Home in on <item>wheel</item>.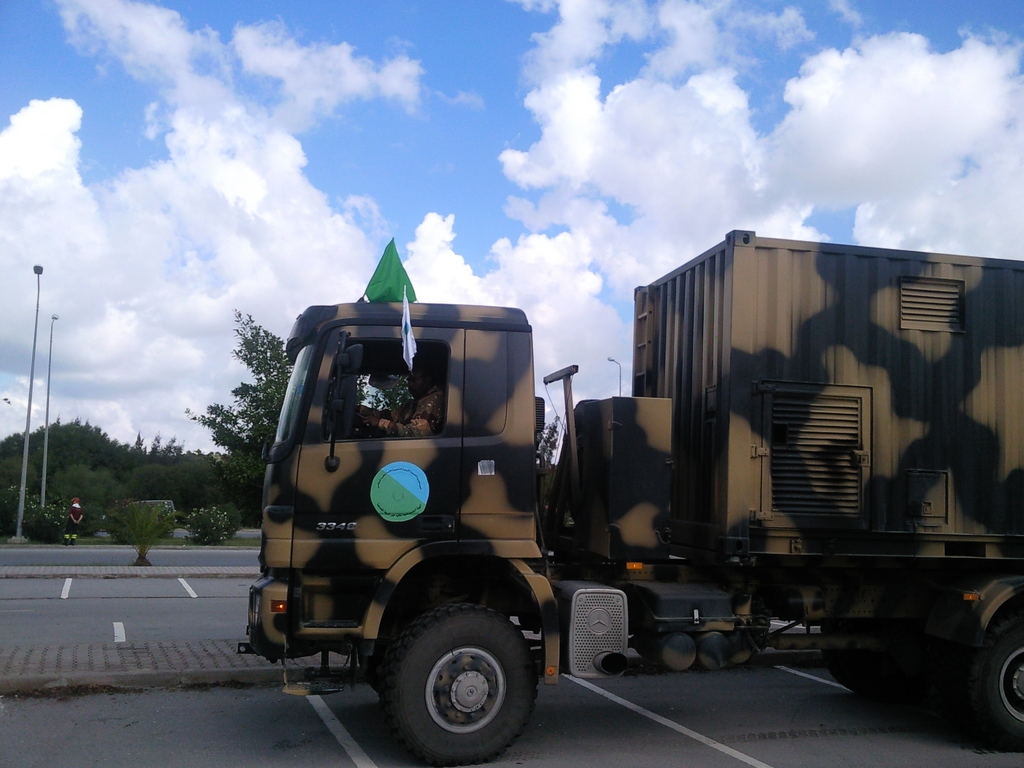
Homed in at detection(979, 622, 1023, 741).
